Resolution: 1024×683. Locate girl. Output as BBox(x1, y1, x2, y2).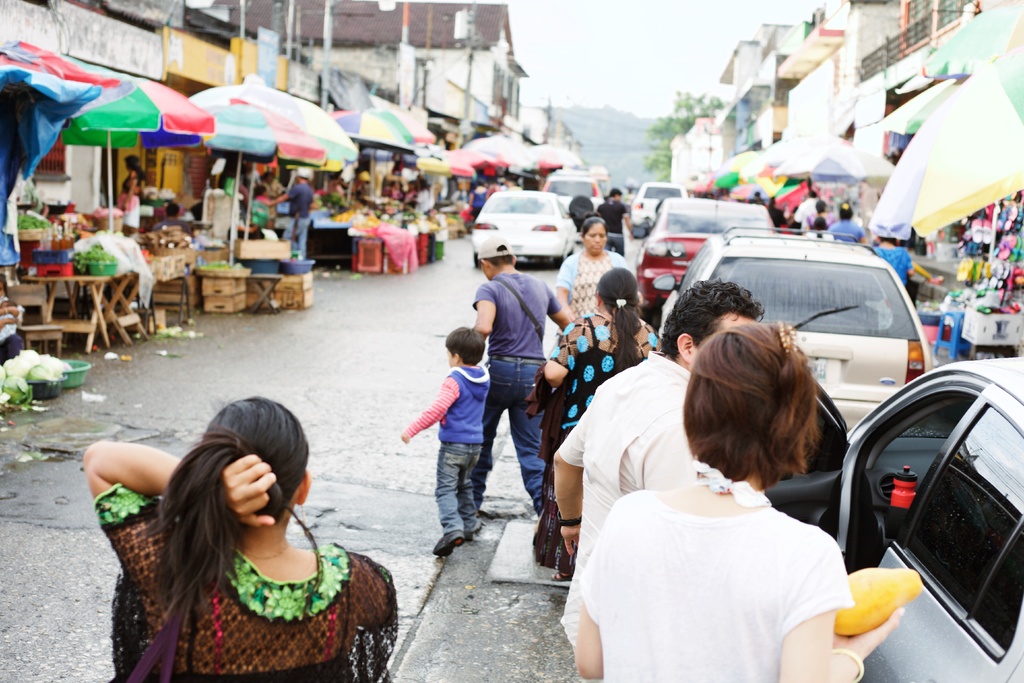
BBox(82, 398, 397, 682).
